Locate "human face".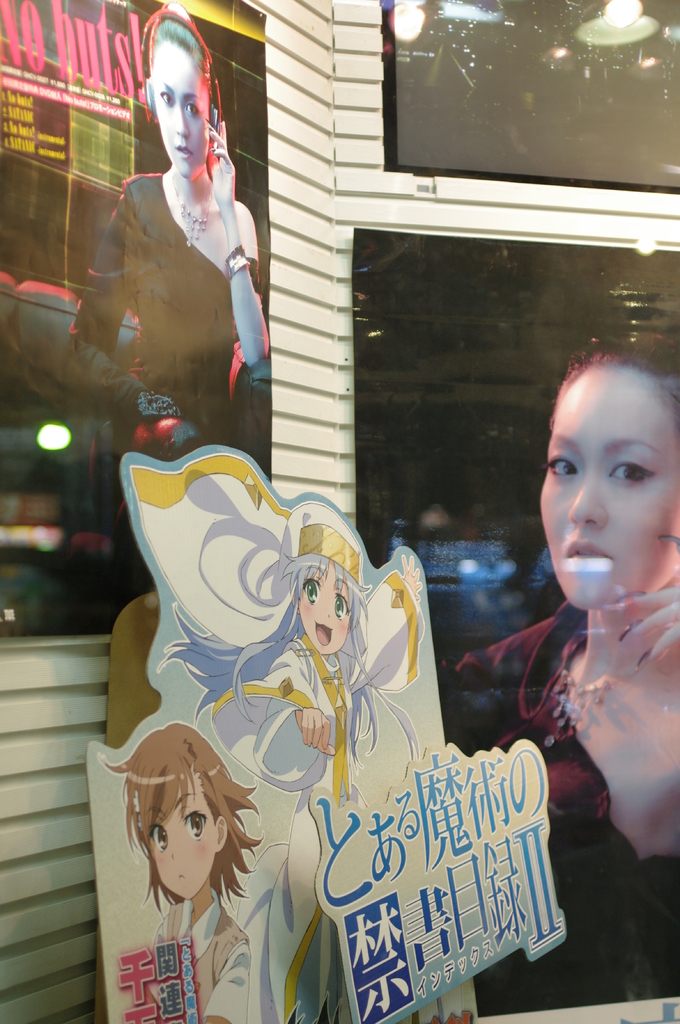
Bounding box: 540:372:679:608.
